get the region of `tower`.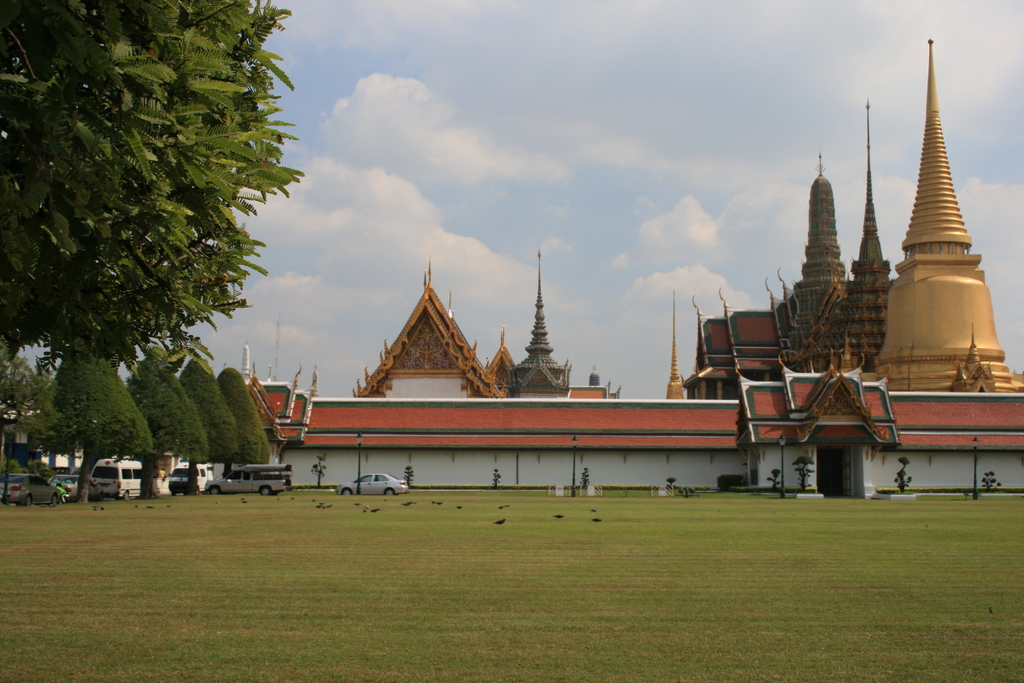
<box>815,101,899,373</box>.
